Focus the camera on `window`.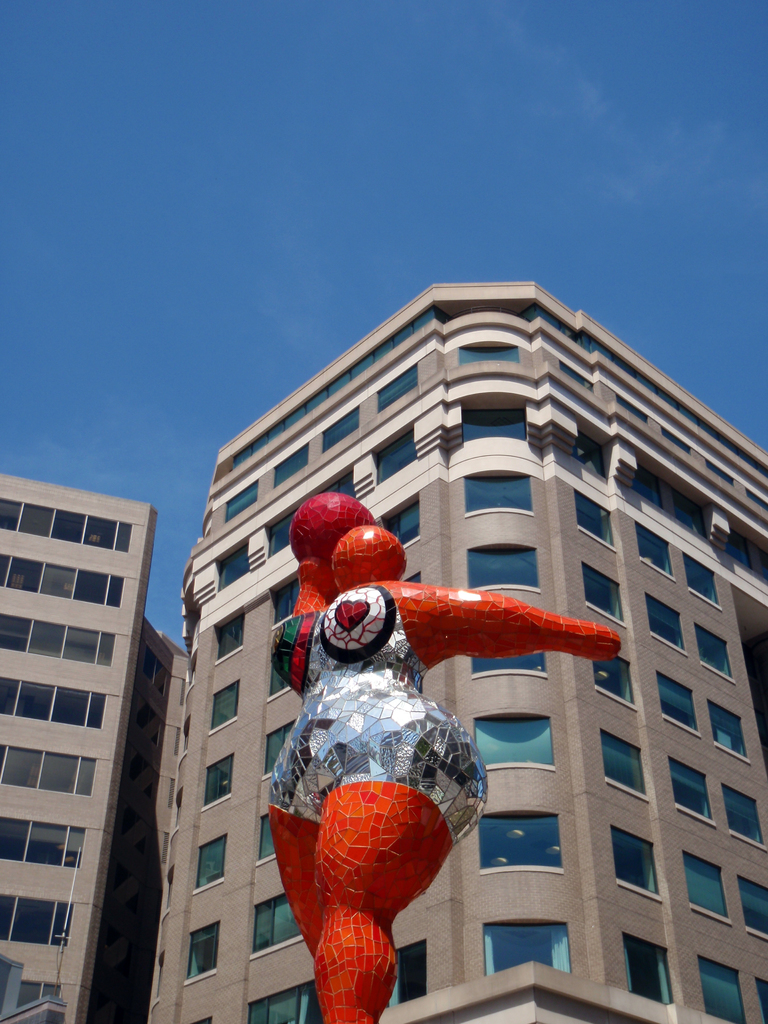
Focus region: (639,589,692,652).
